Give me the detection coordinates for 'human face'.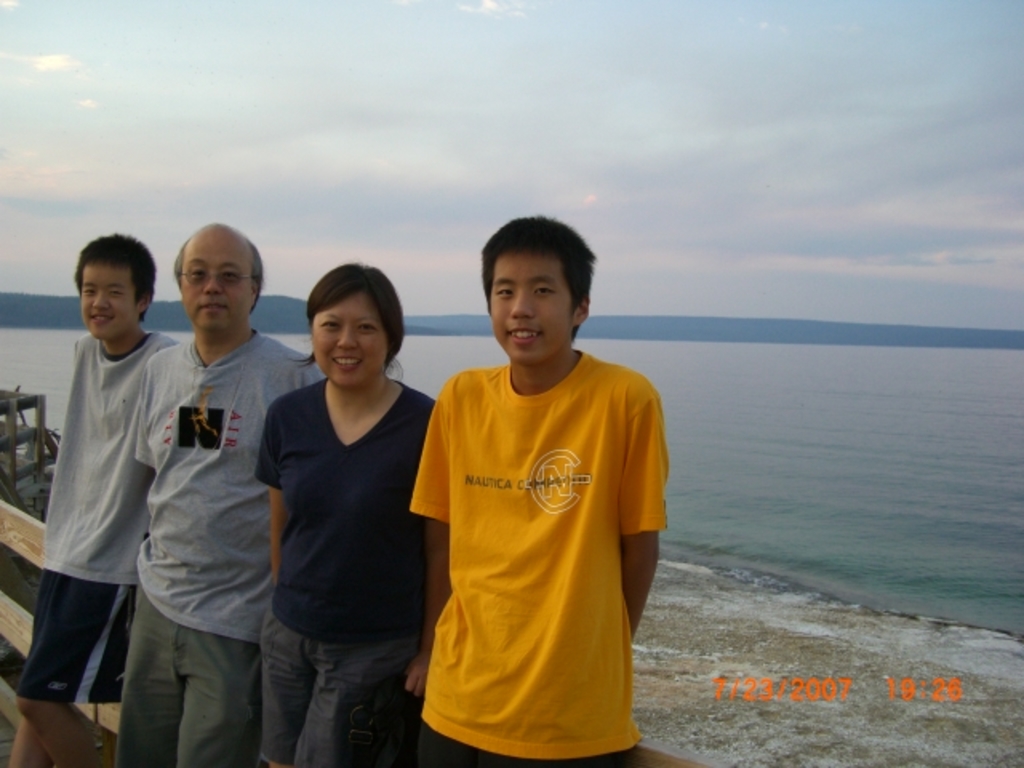
[80, 254, 139, 342].
